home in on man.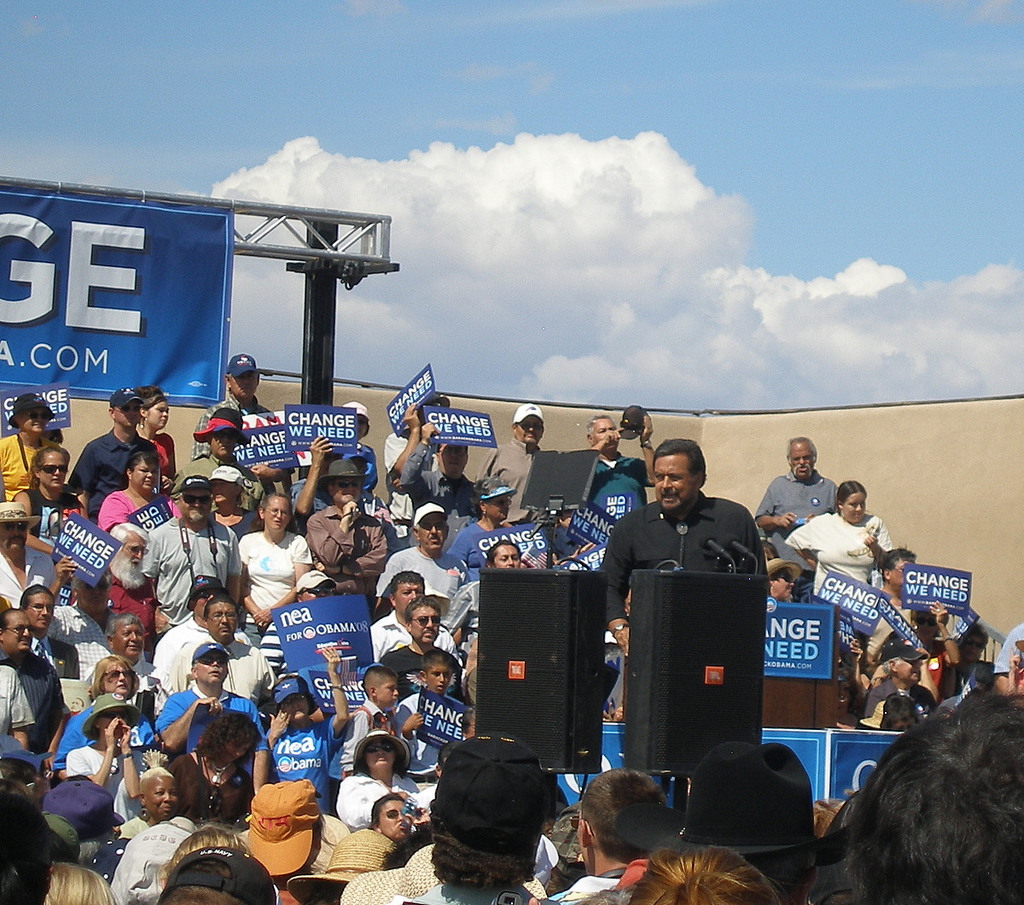
Homed in at <box>81,611,175,720</box>.
